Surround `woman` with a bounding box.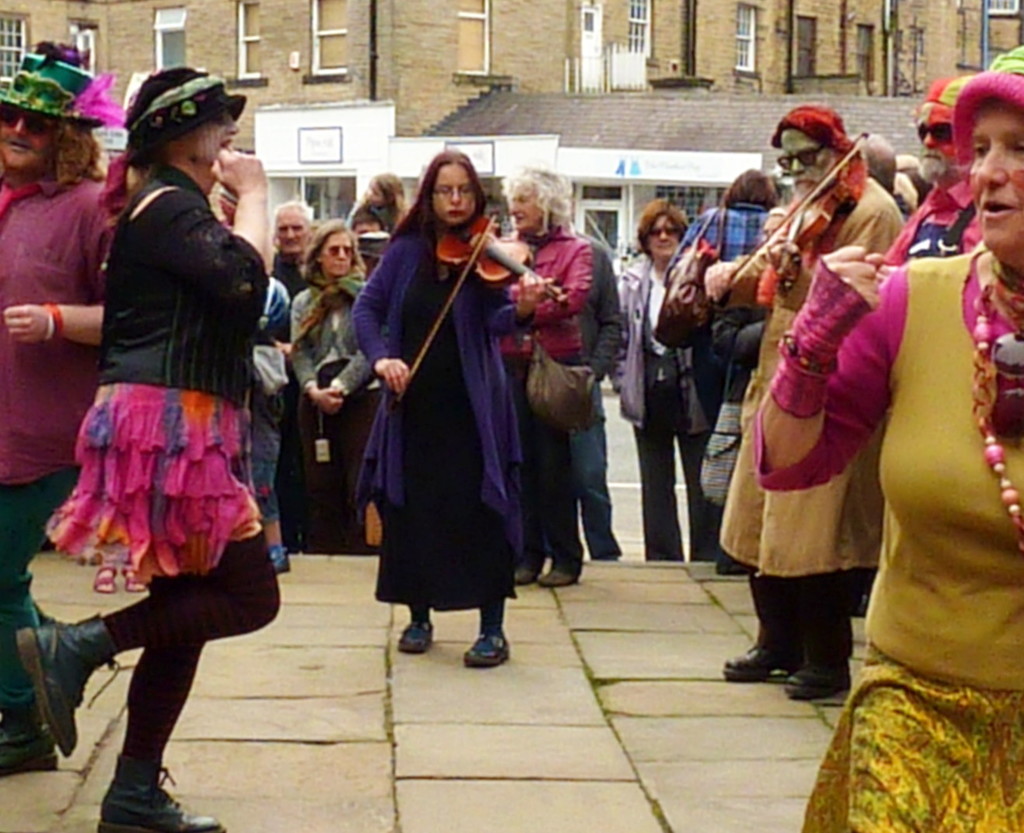
detection(349, 144, 533, 682).
